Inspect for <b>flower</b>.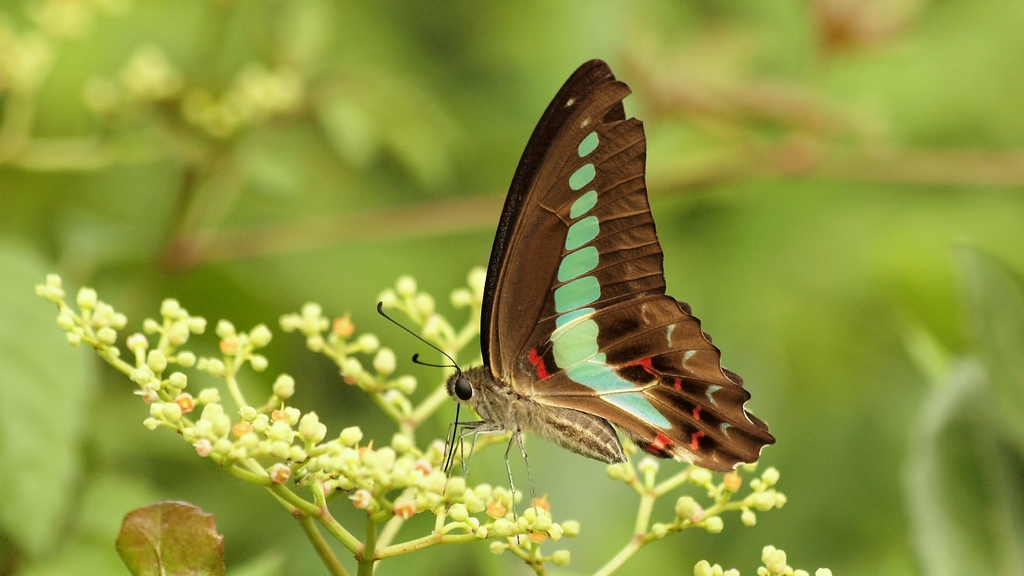
Inspection: (left=35, top=262, right=848, bottom=575).
